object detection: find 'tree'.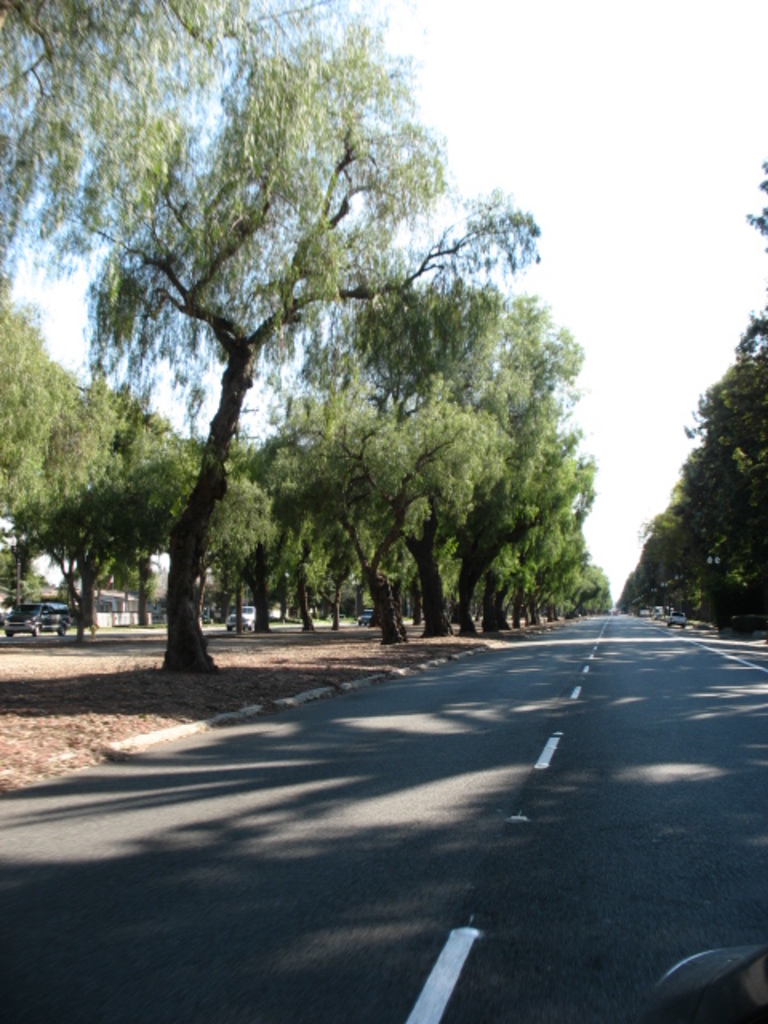
x1=258 y1=389 x2=499 y2=637.
